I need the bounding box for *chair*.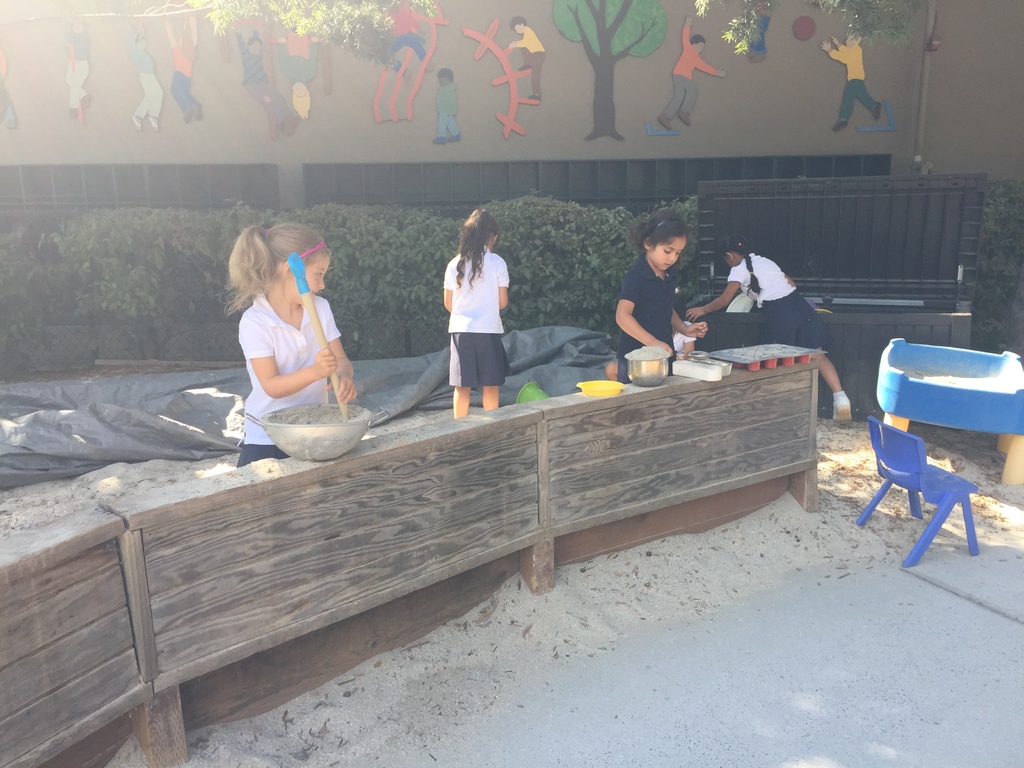
Here it is: BBox(851, 419, 981, 568).
